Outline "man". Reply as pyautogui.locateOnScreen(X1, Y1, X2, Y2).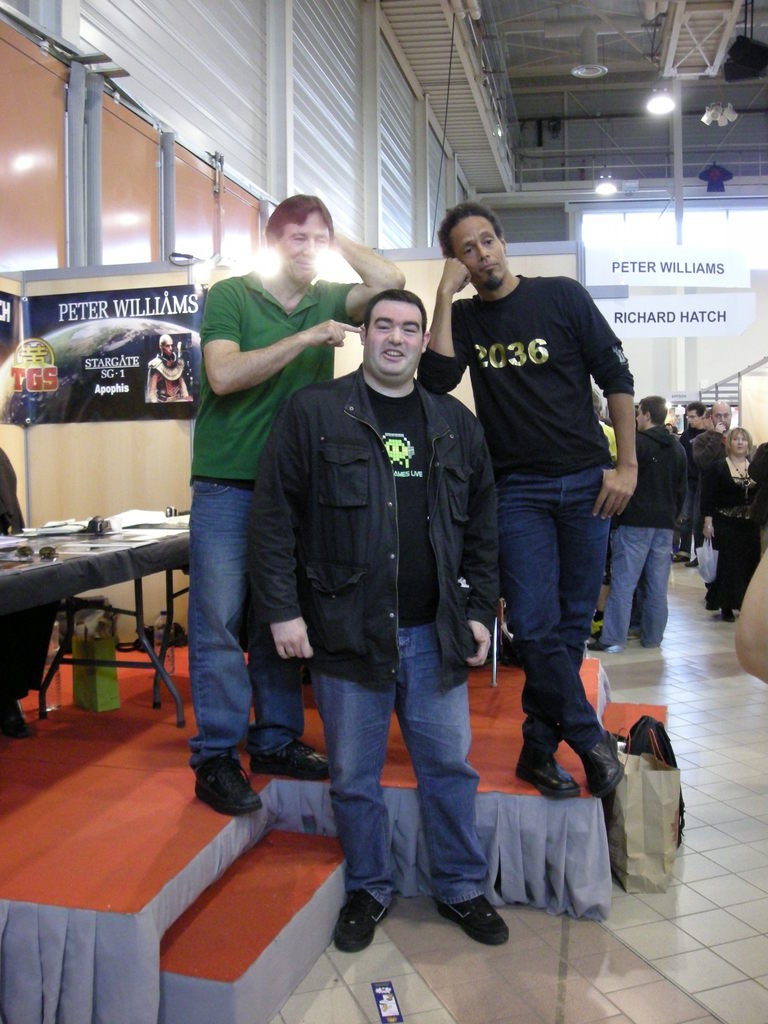
pyautogui.locateOnScreen(605, 393, 685, 653).
